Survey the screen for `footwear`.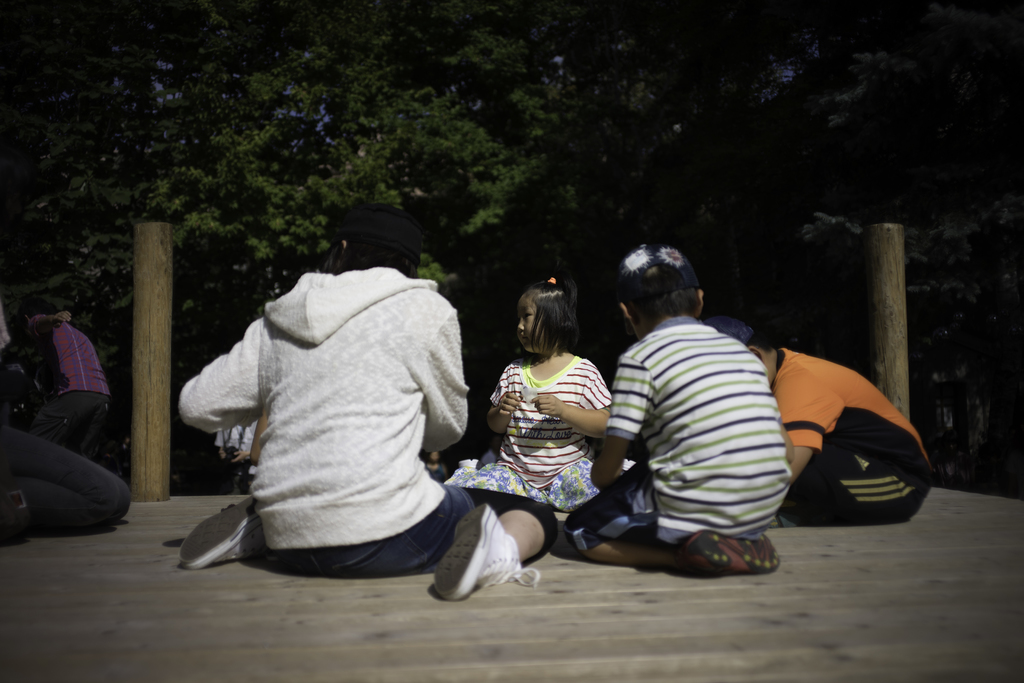
Survey found: 673:528:785:576.
